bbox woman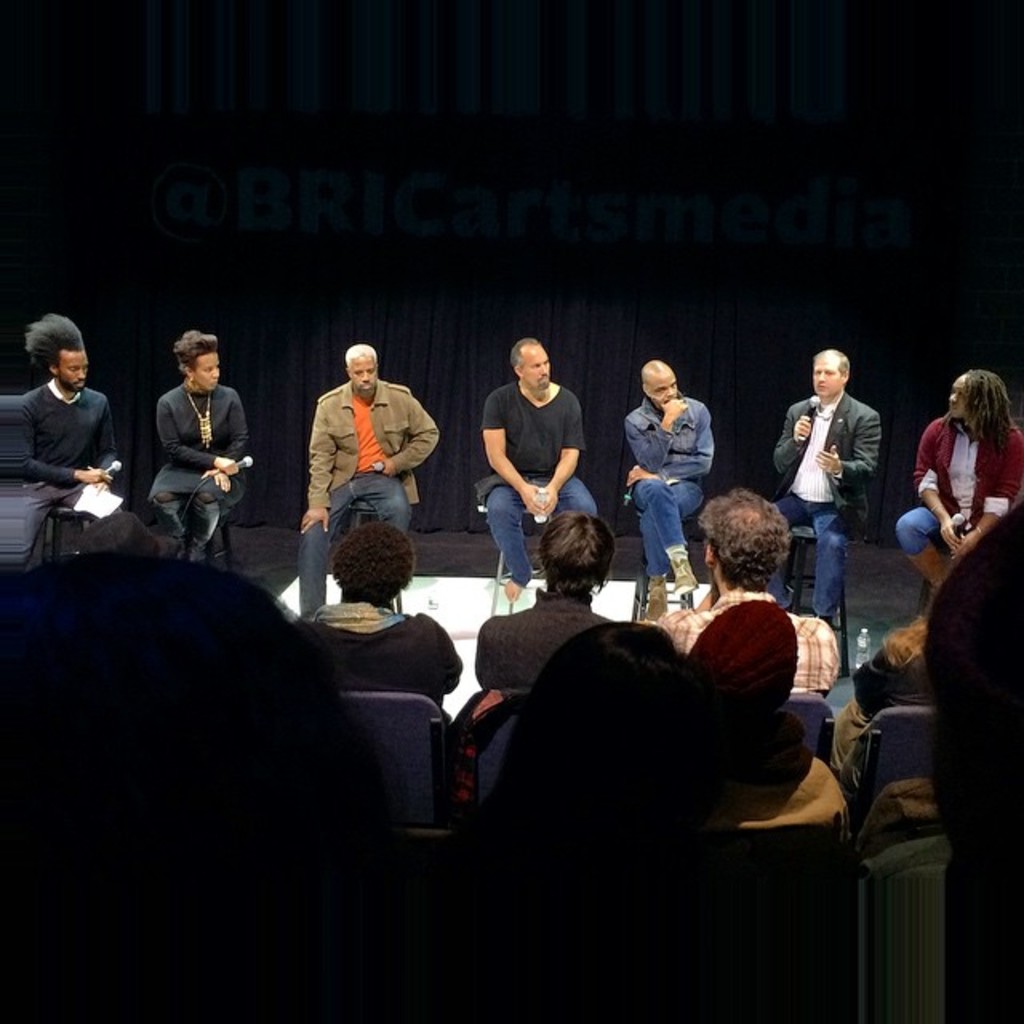
296/523/459/720
